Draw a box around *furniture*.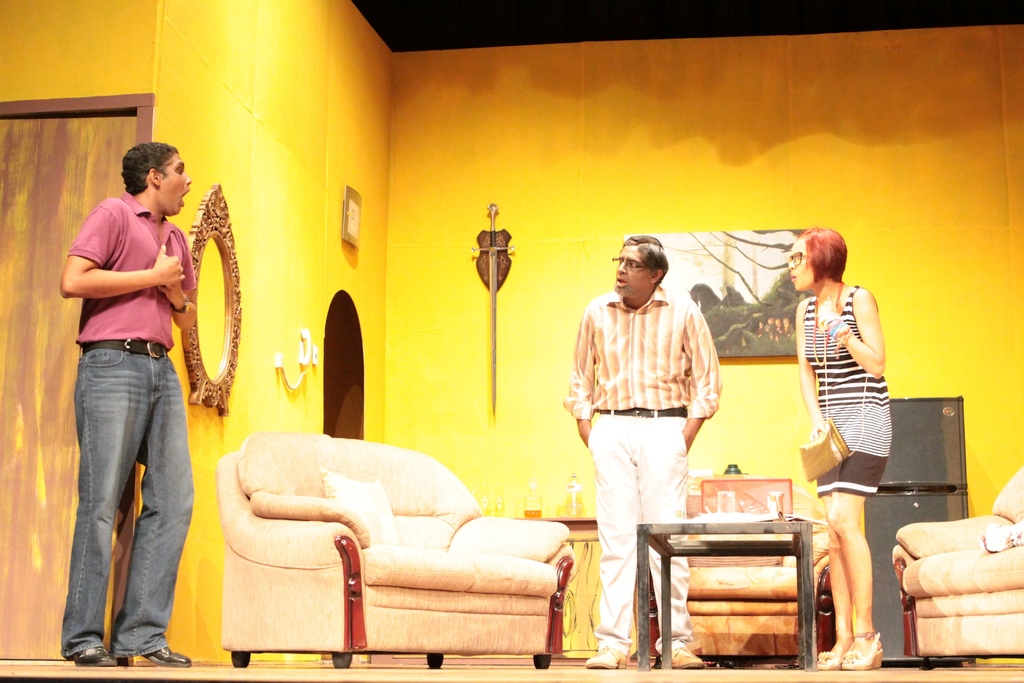
pyautogui.locateOnScreen(891, 466, 1023, 668).
